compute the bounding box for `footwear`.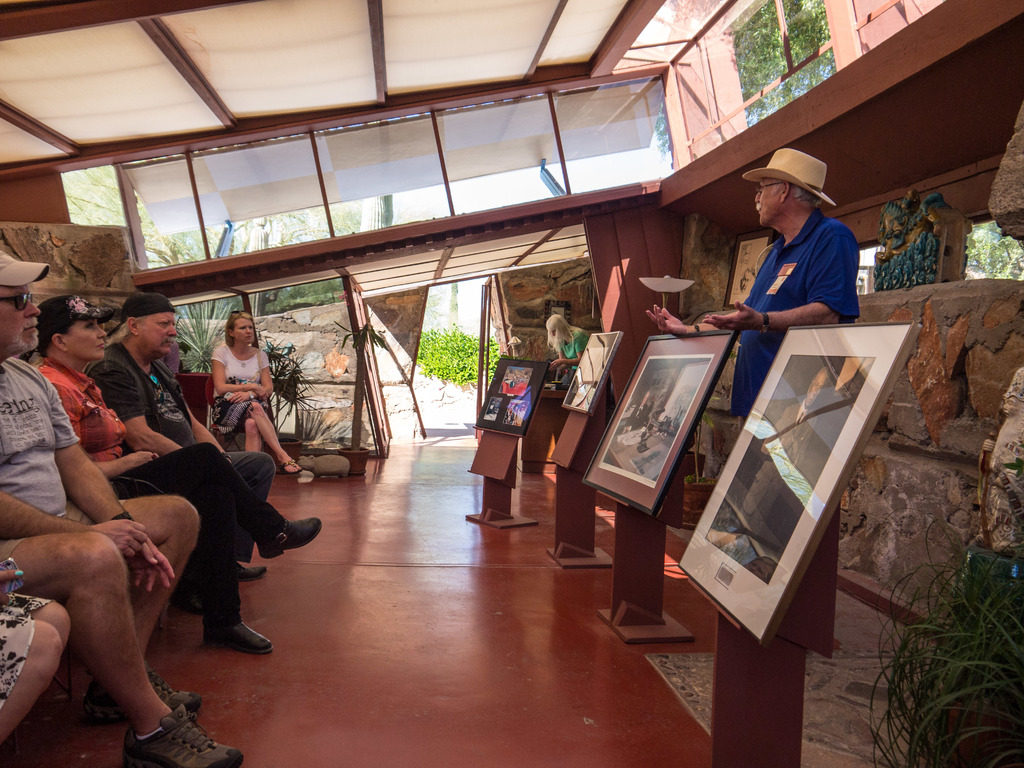
x1=257 y1=519 x2=320 y2=561.
